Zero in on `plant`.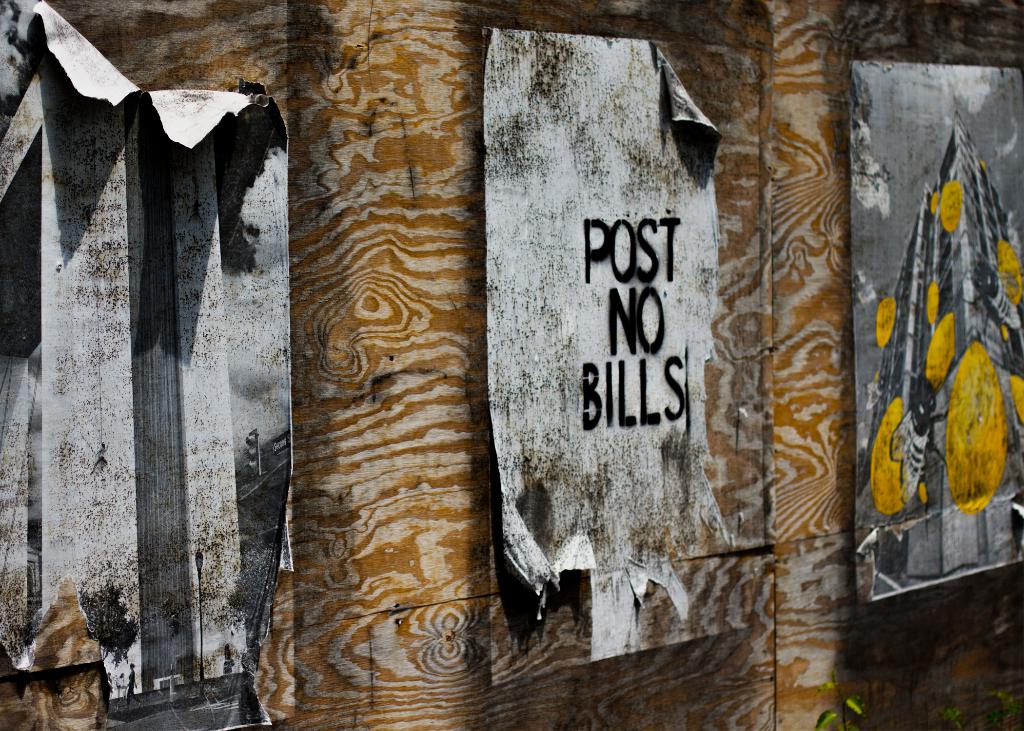
Zeroed in: <bbox>948, 694, 970, 730</bbox>.
